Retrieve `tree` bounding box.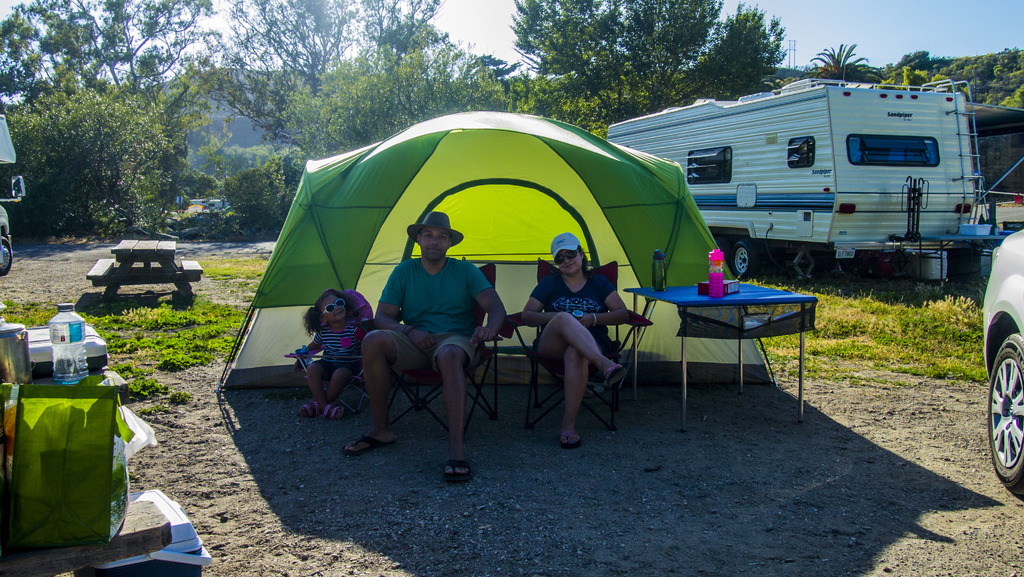
Bounding box: [x1=513, y1=0, x2=787, y2=119].
